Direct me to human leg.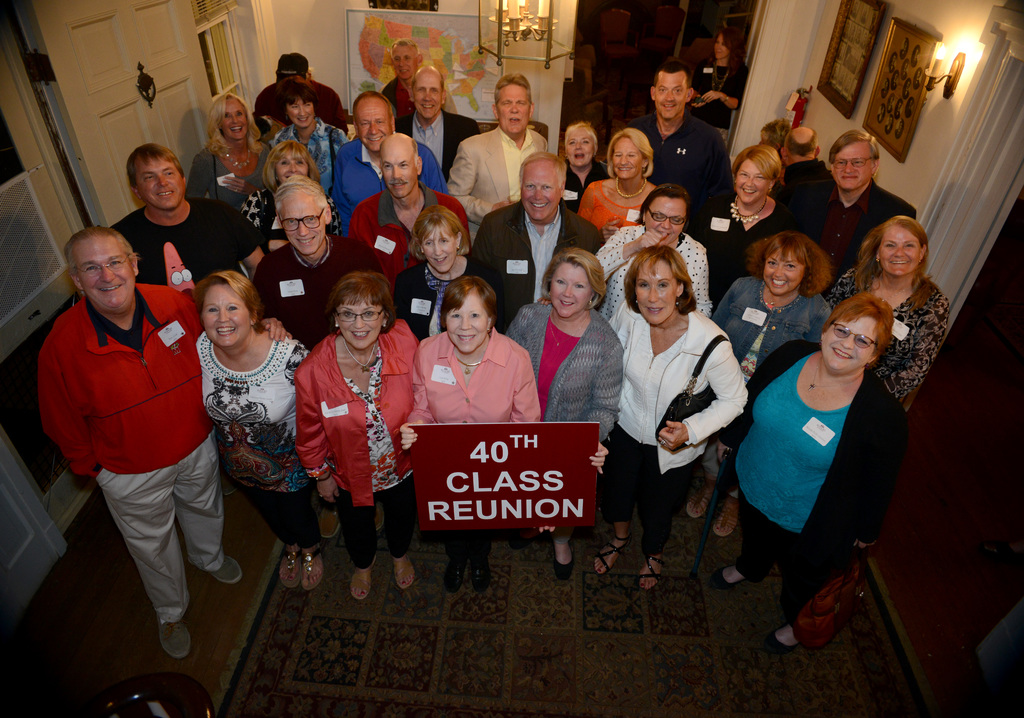
Direction: 292/478/320/596.
